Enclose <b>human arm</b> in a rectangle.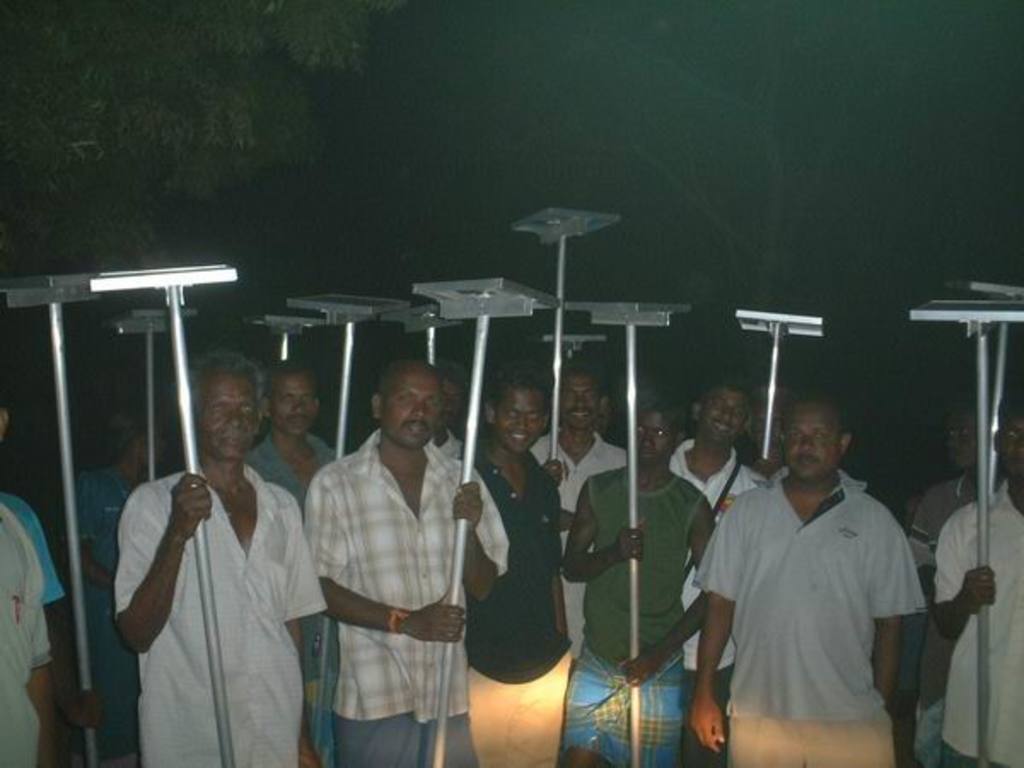
<bbox>613, 490, 736, 695</bbox>.
